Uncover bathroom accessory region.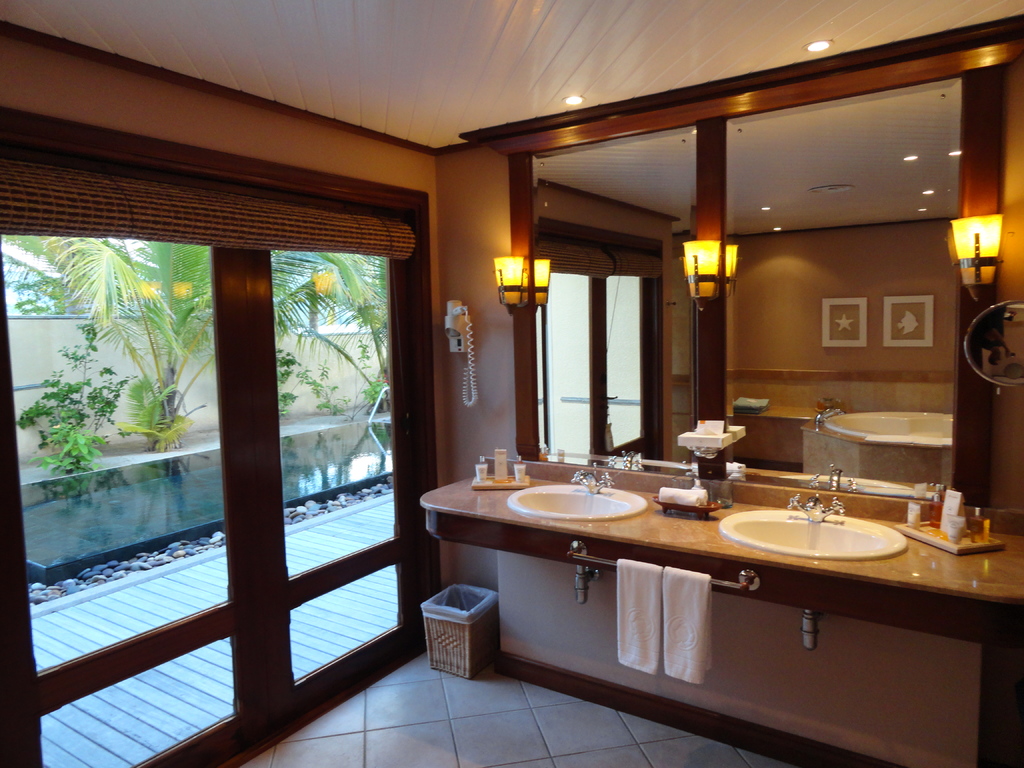
Uncovered: BBox(567, 541, 760, 592).
